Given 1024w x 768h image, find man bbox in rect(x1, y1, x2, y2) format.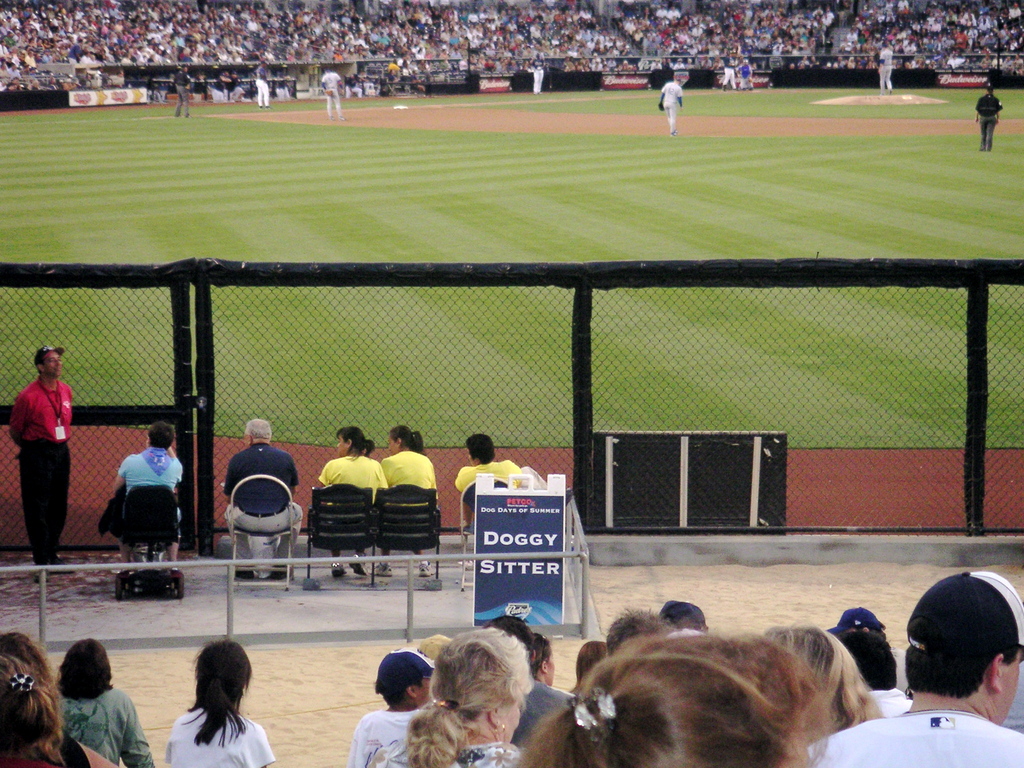
rect(254, 60, 271, 109).
